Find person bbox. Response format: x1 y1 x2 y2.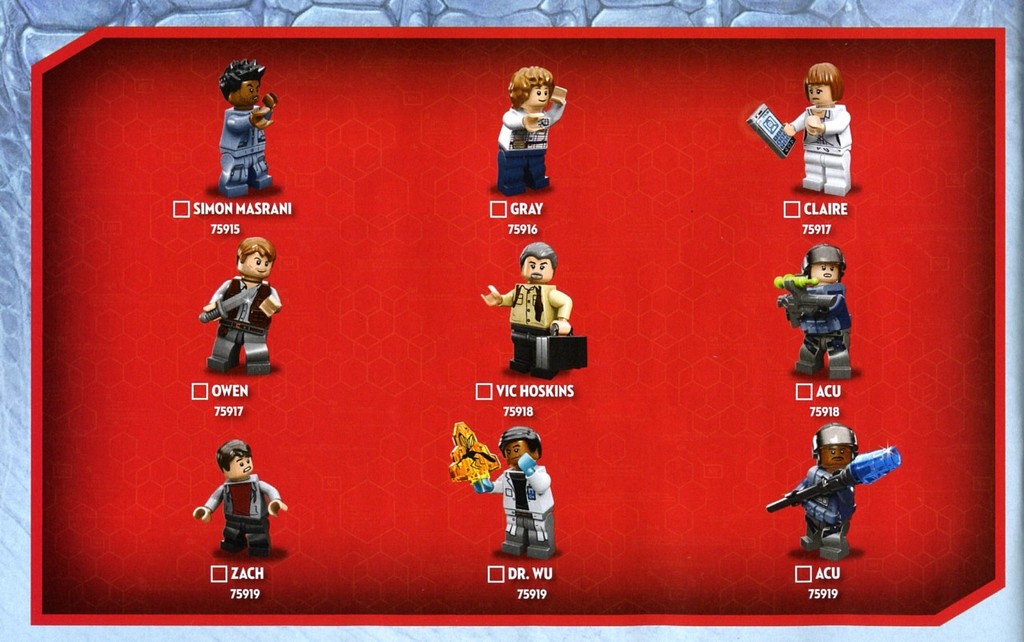
473 430 556 558.
